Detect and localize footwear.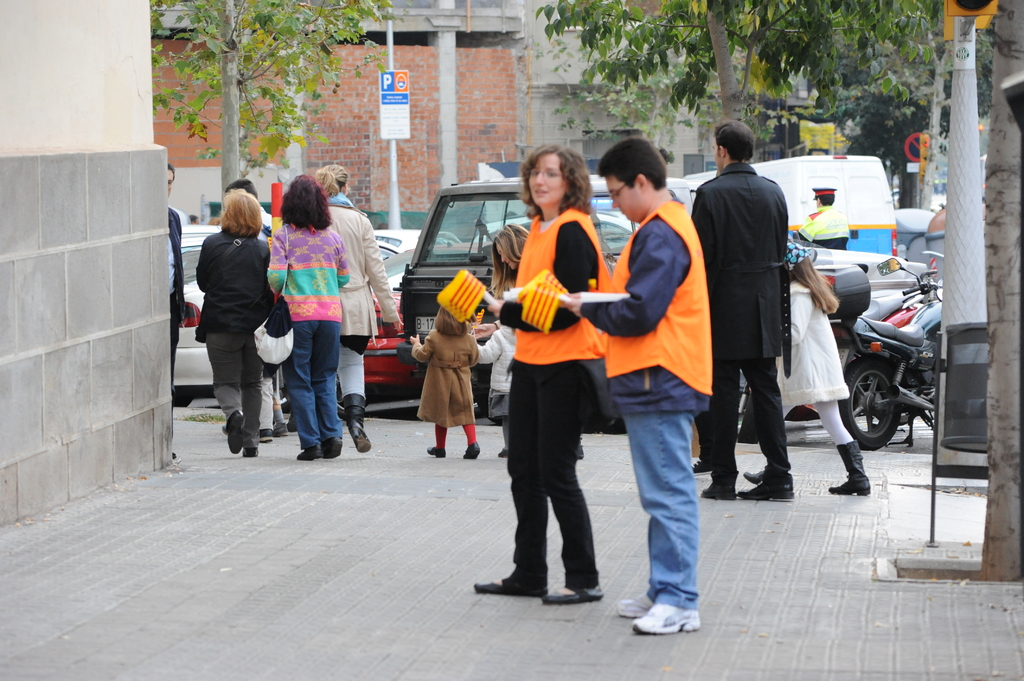
Localized at rect(689, 457, 709, 476).
